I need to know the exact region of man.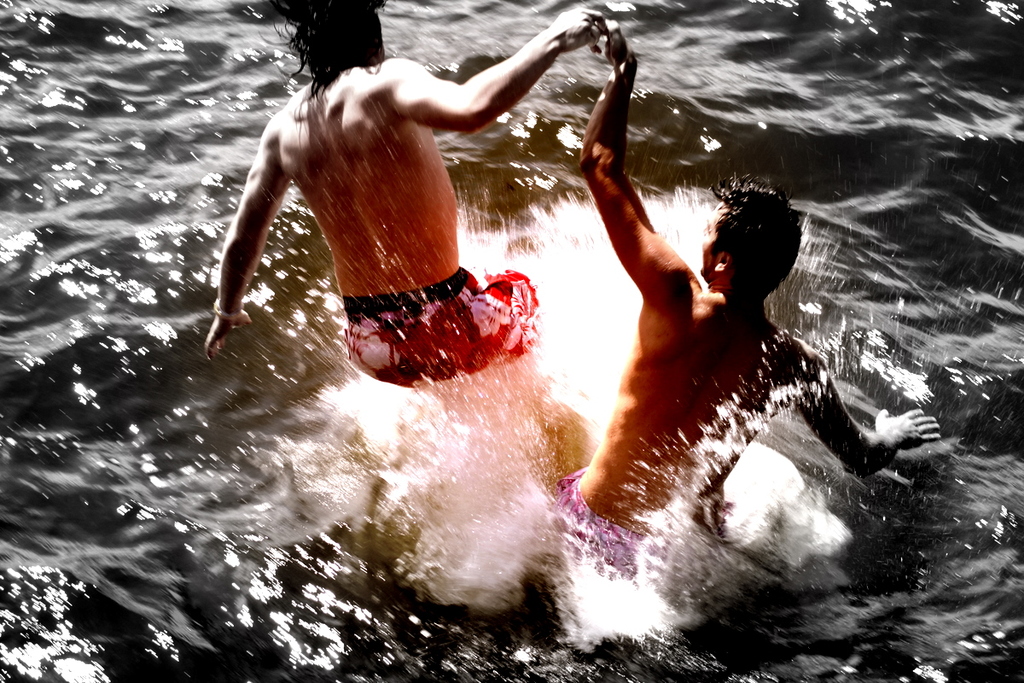
Region: Rect(216, 7, 596, 375).
